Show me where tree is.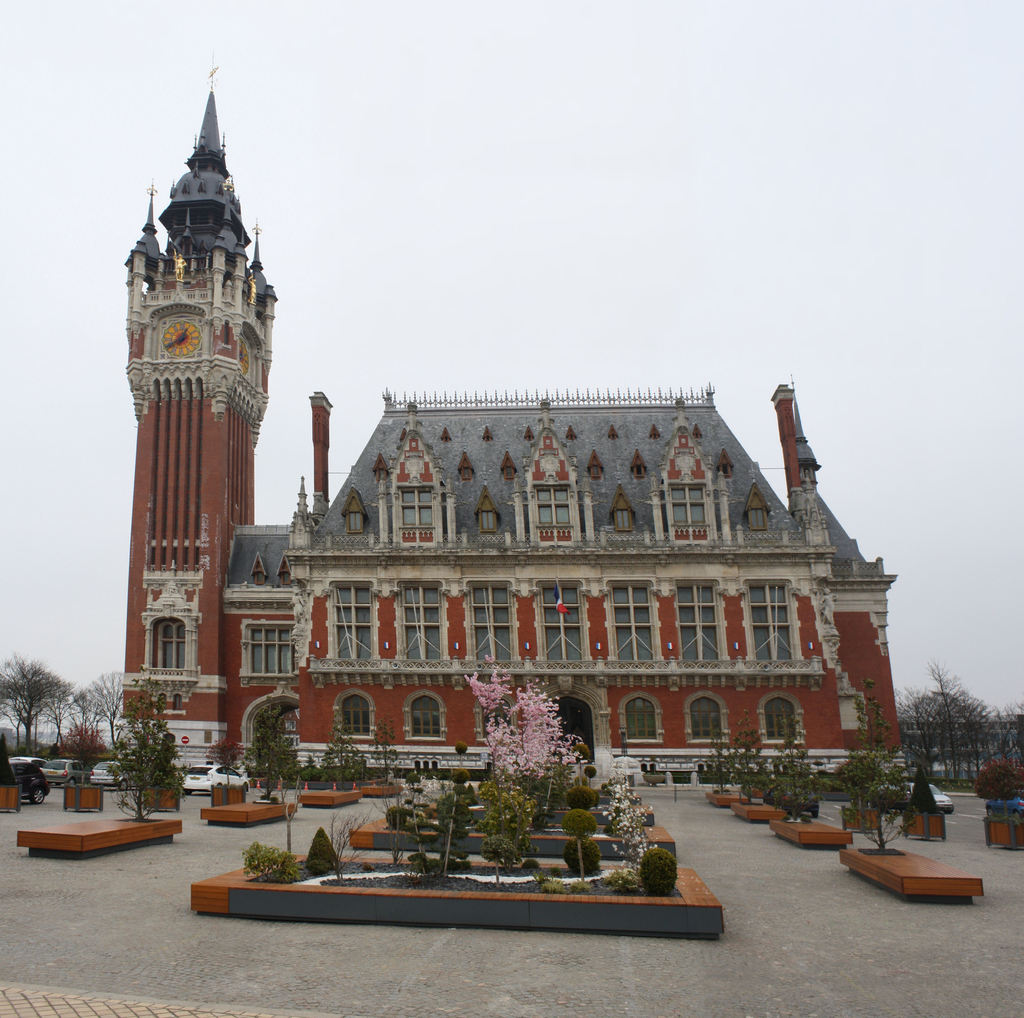
tree is at x1=918, y1=669, x2=1012, y2=806.
